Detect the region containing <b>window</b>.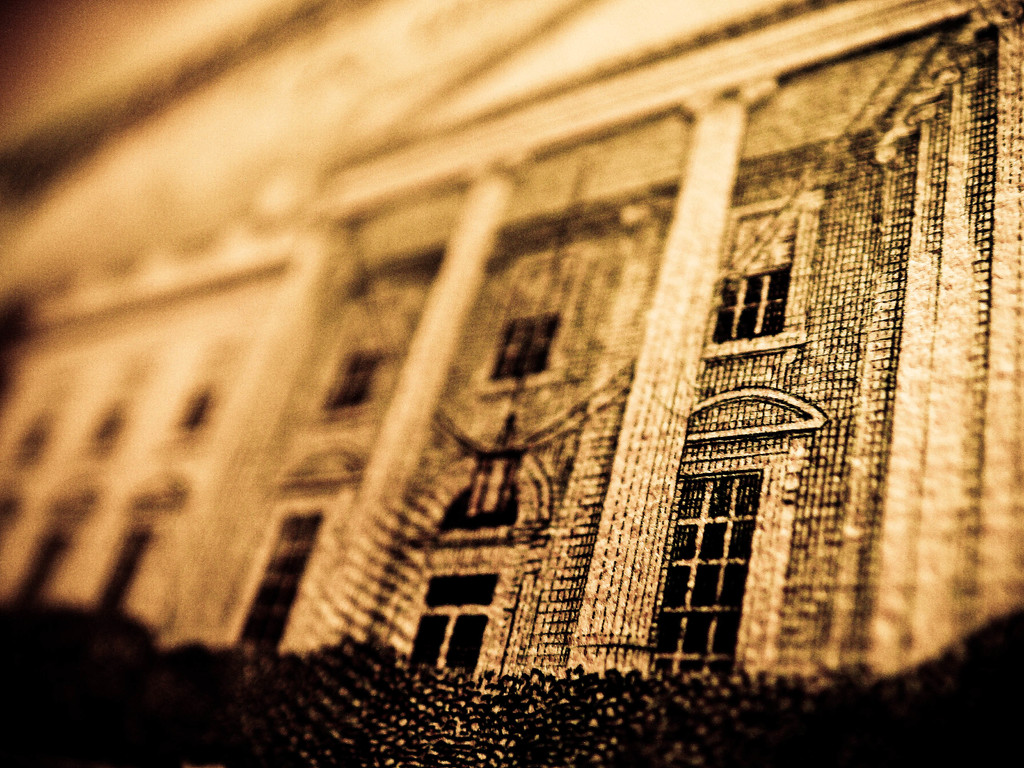
detection(649, 474, 778, 688).
